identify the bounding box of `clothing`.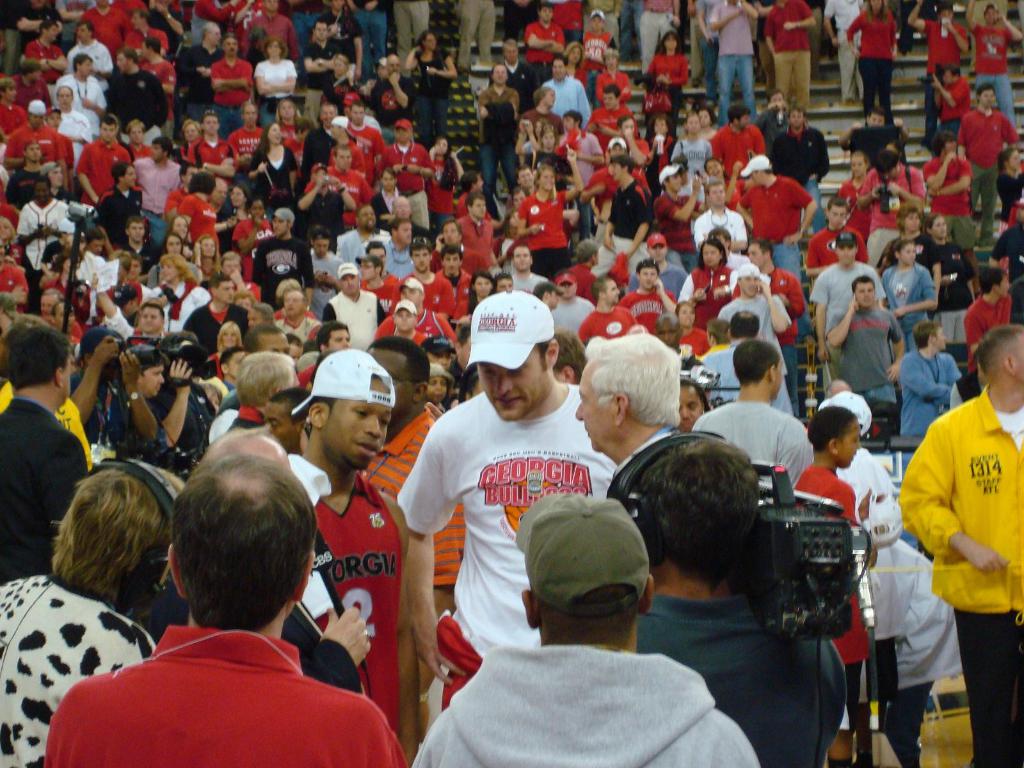
<bbox>589, 163, 649, 236</bbox>.
